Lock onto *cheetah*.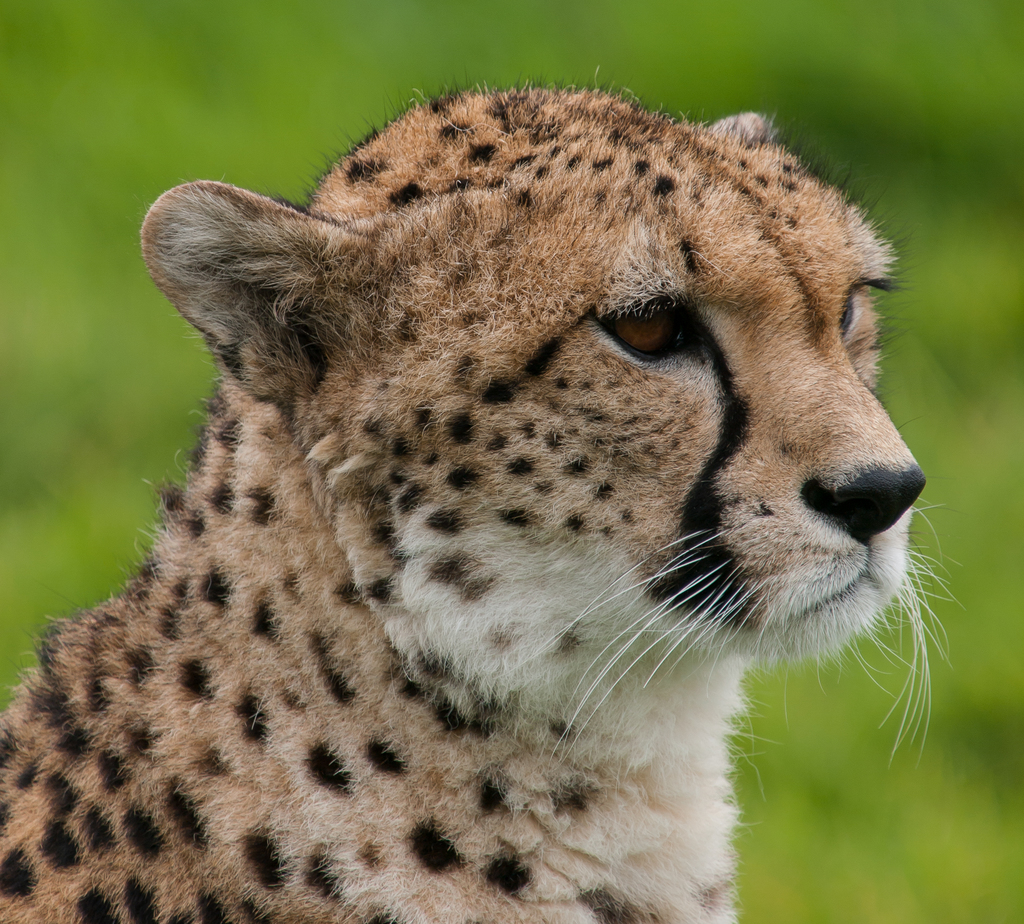
Locked: [x1=0, y1=72, x2=956, y2=923].
